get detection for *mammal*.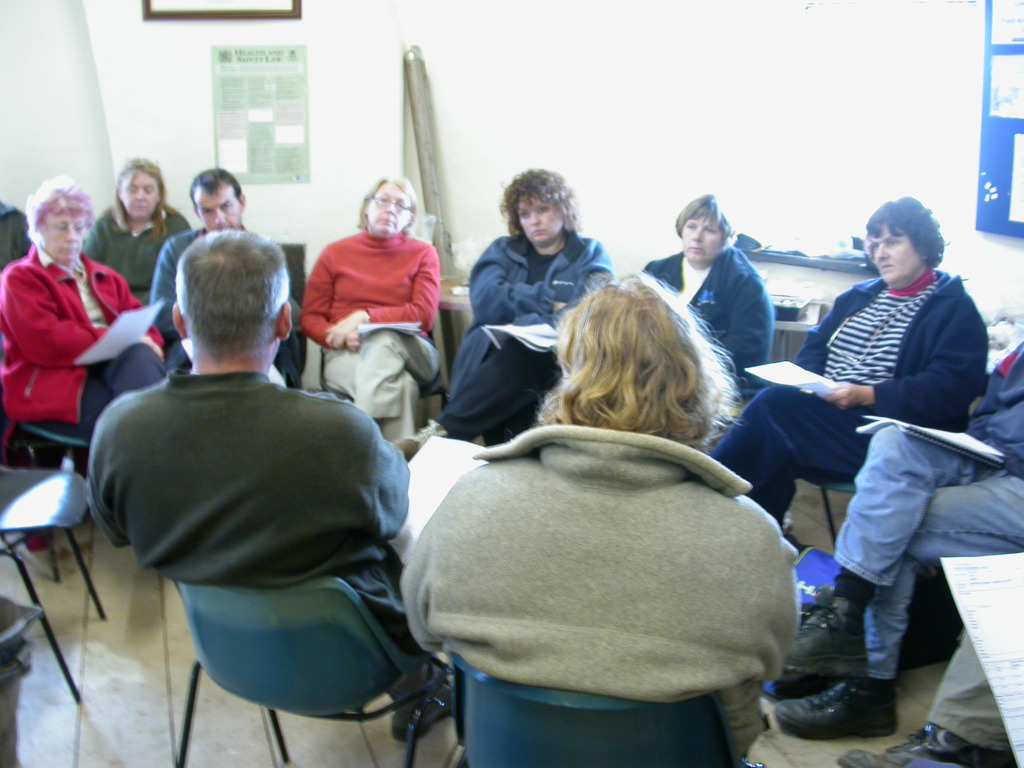
Detection: left=0, top=199, right=27, bottom=273.
